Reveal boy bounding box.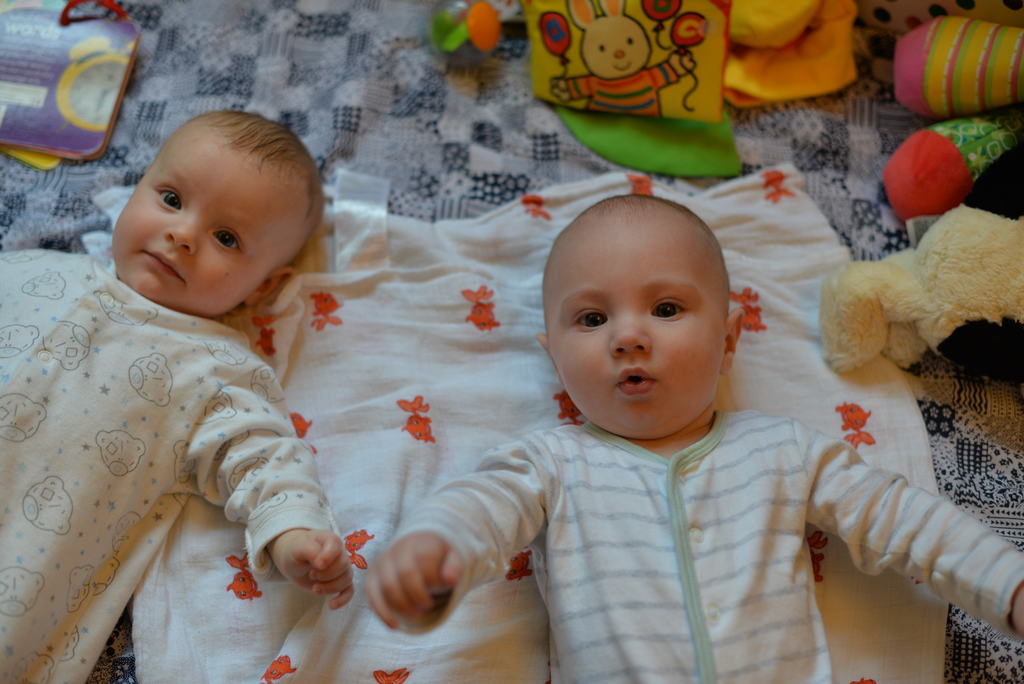
Revealed: 8 128 367 652.
